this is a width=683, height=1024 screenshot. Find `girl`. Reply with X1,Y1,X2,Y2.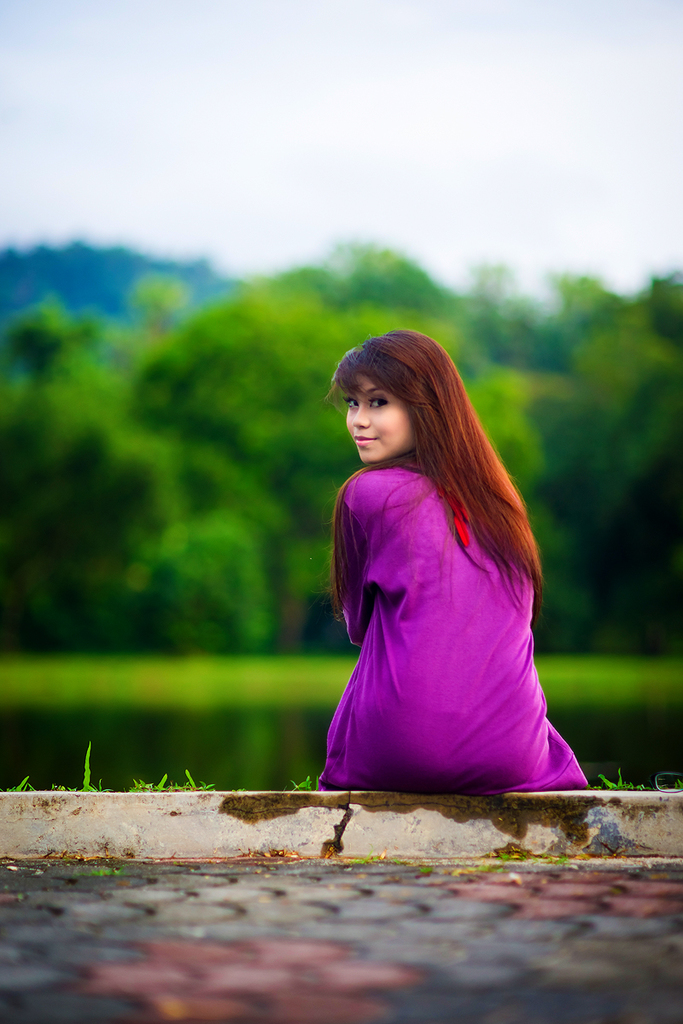
316,328,592,793.
